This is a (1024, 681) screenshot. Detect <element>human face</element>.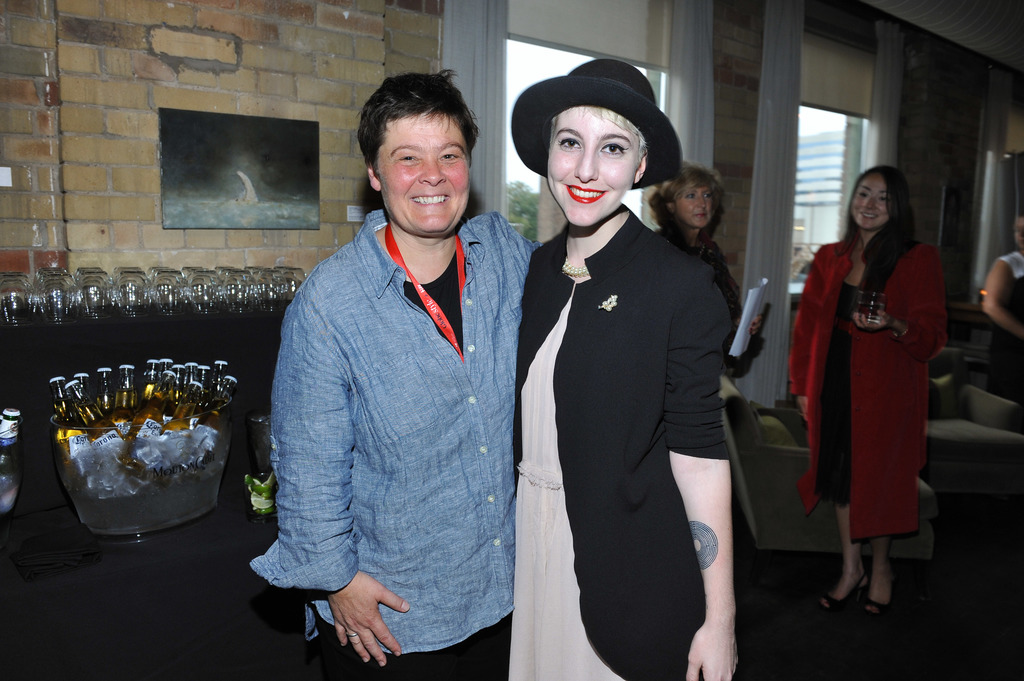
{"x1": 850, "y1": 175, "x2": 886, "y2": 230}.
